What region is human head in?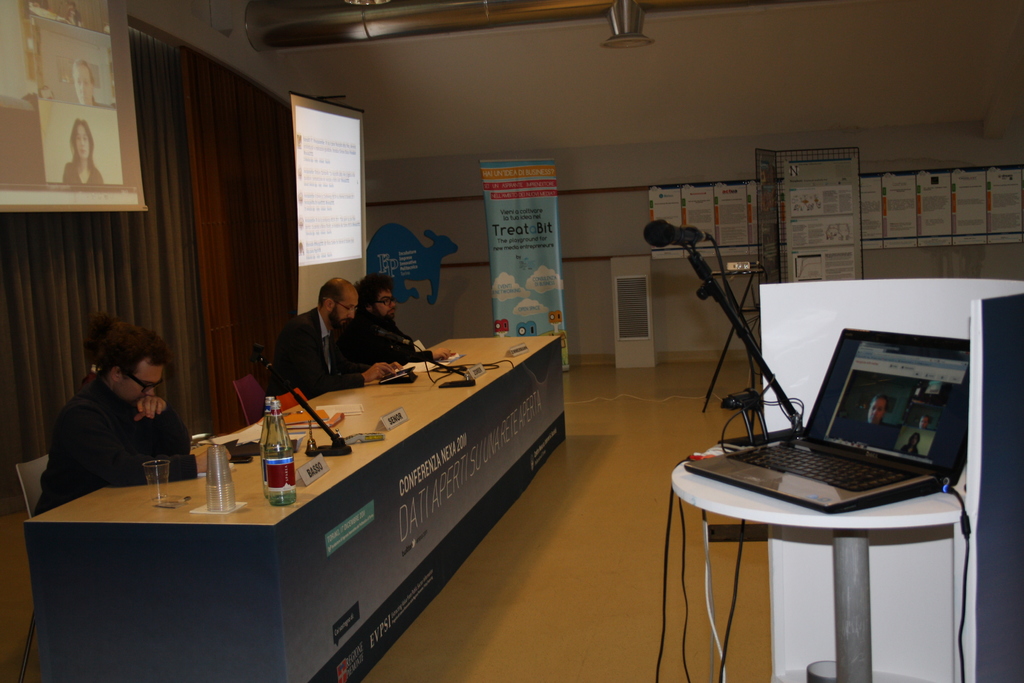
92:324:167:407.
